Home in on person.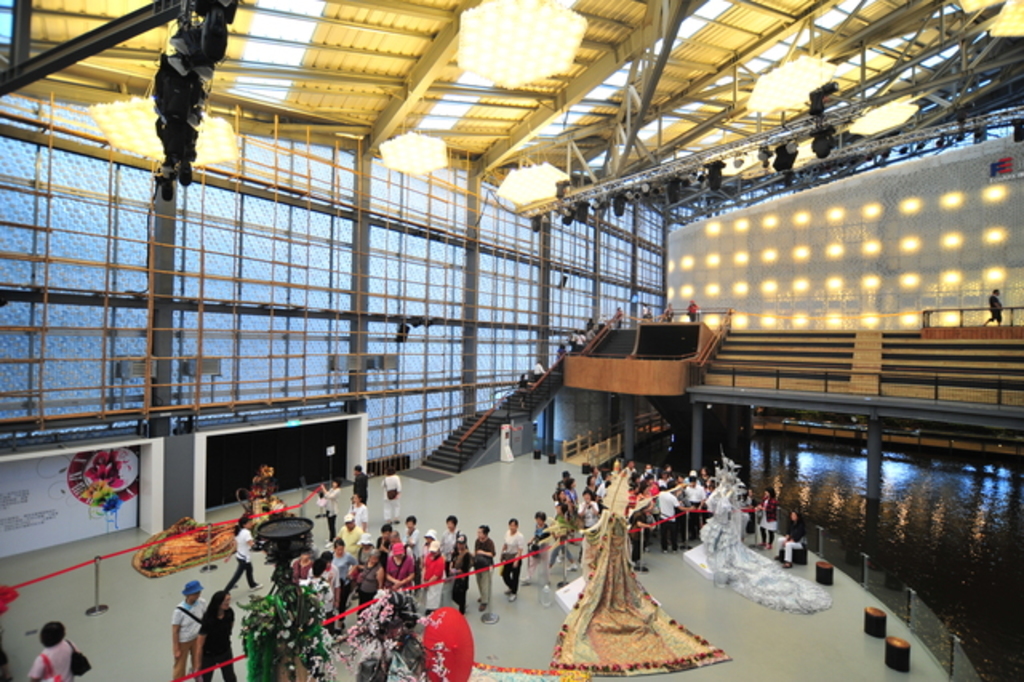
Homed in at [688, 469, 707, 538].
